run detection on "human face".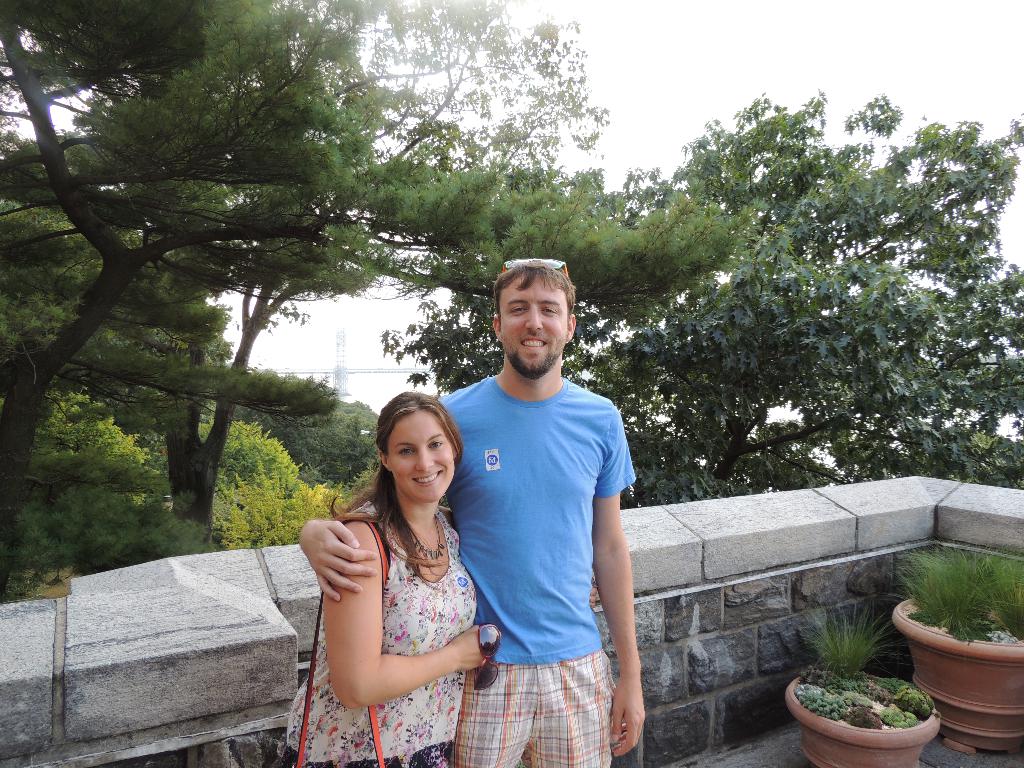
Result: 383:407:454:502.
